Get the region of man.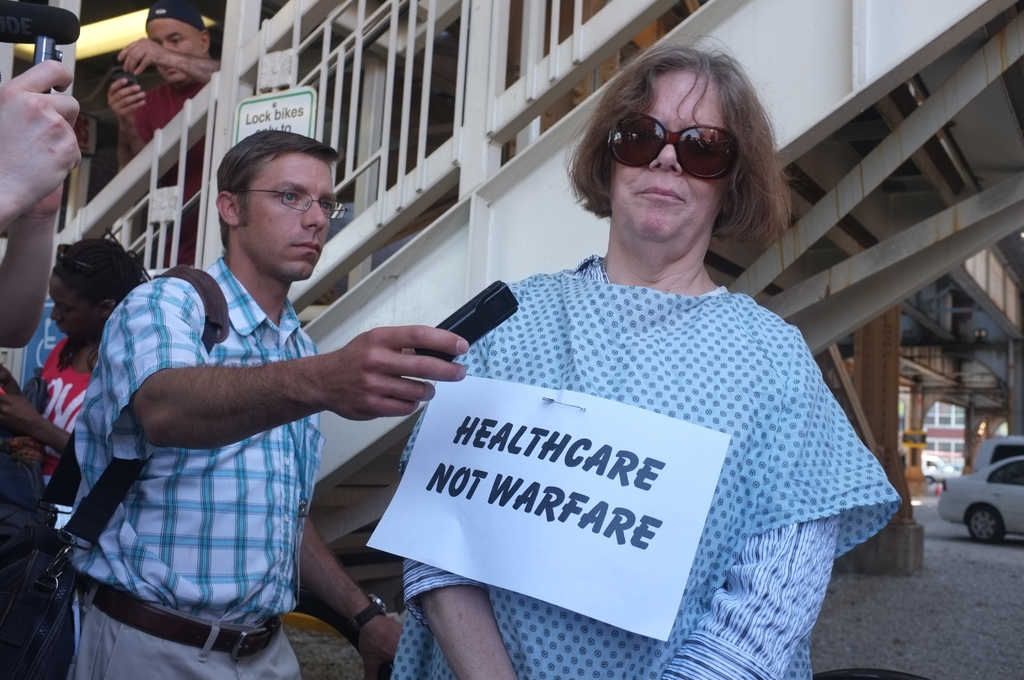
BBox(0, 56, 85, 360).
